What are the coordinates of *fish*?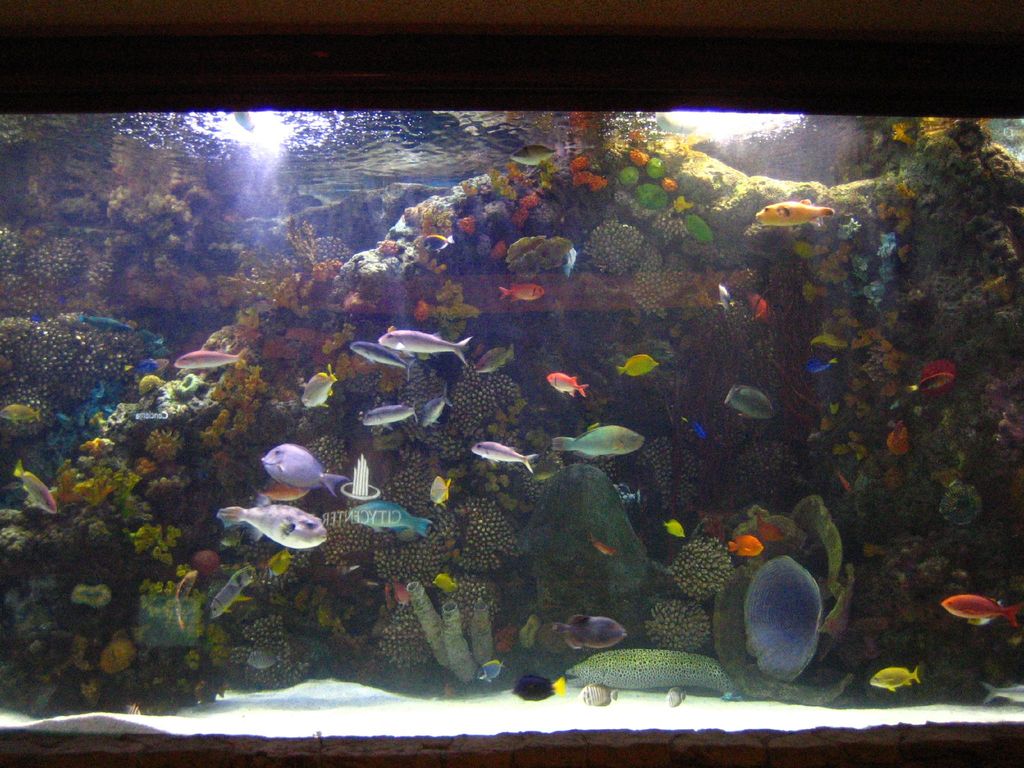
select_region(476, 346, 513, 377).
